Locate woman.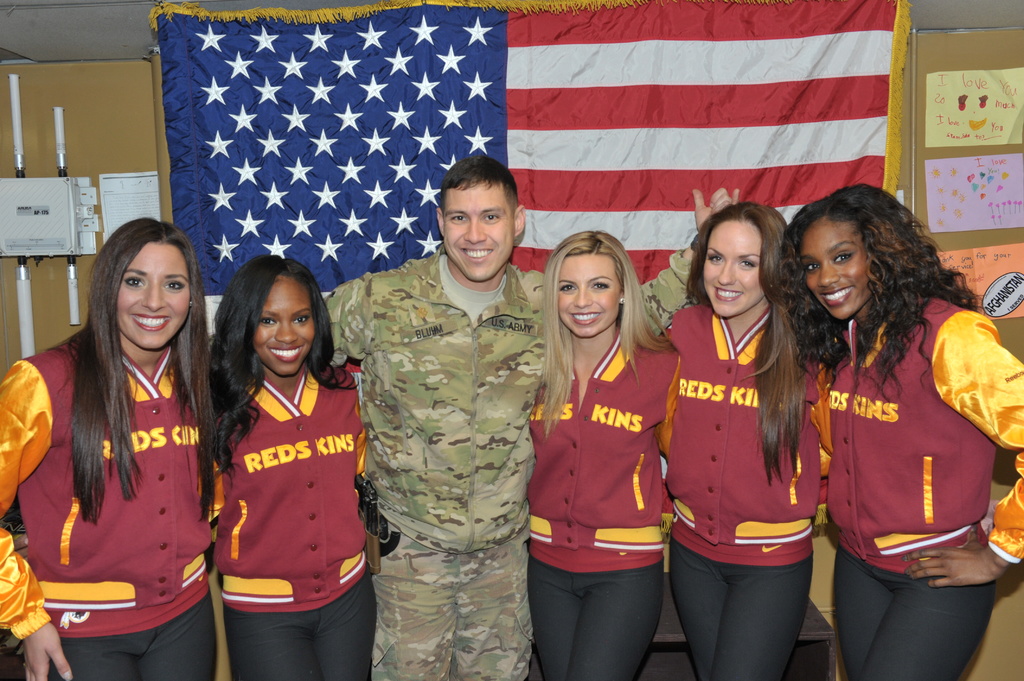
Bounding box: BBox(200, 252, 371, 680).
